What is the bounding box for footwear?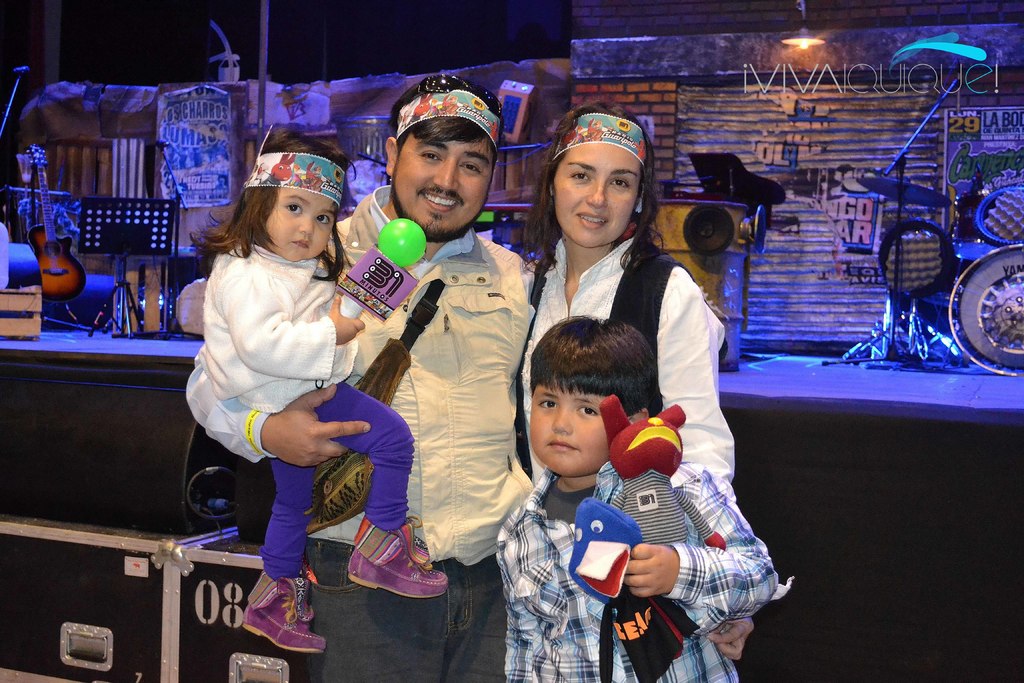
(239, 568, 326, 652).
